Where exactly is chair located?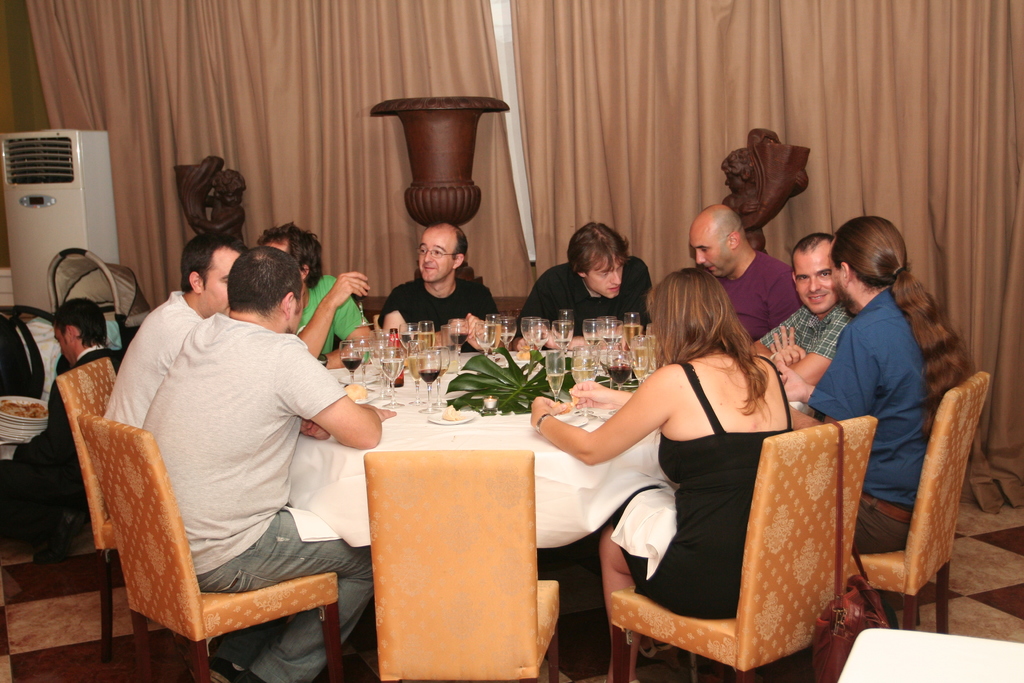
Its bounding box is pyautogui.locateOnScreen(606, 413, 876, 682).
